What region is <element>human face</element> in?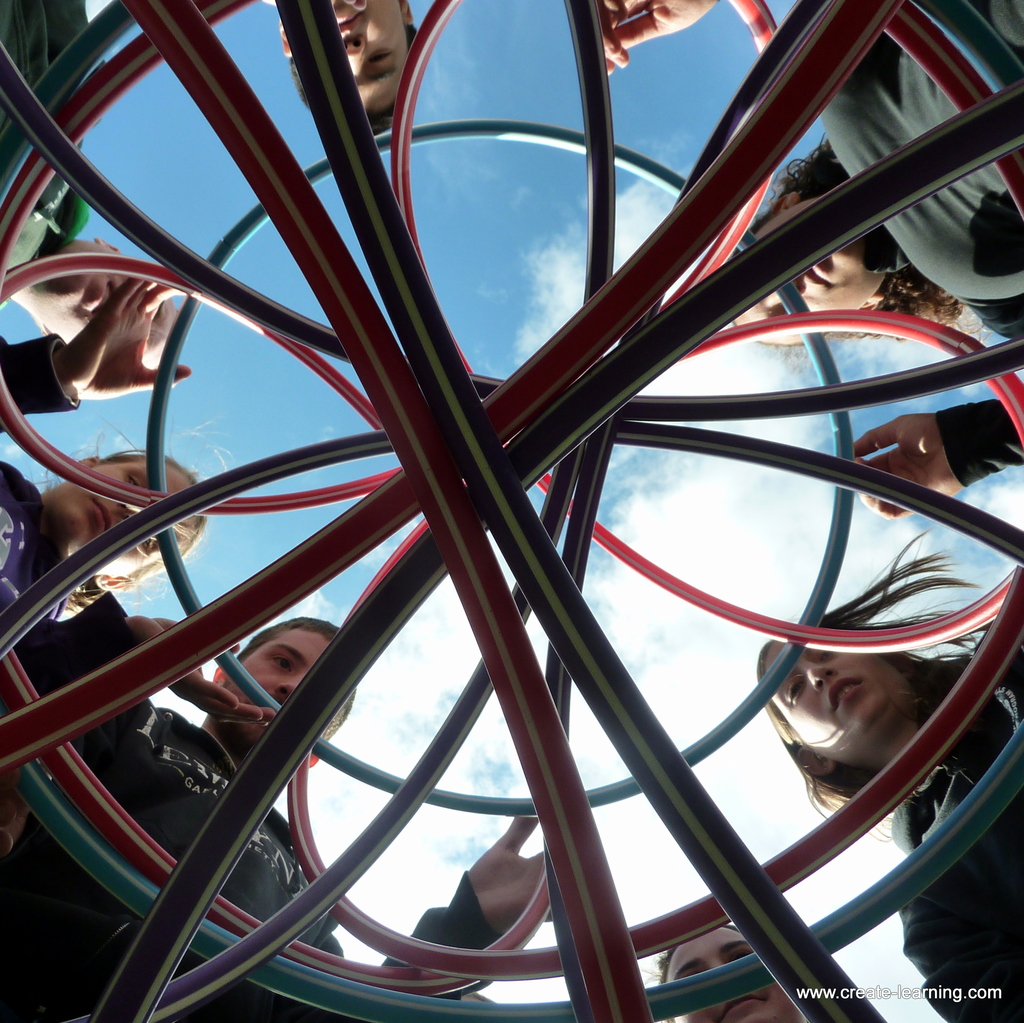
60/466/188/568.
